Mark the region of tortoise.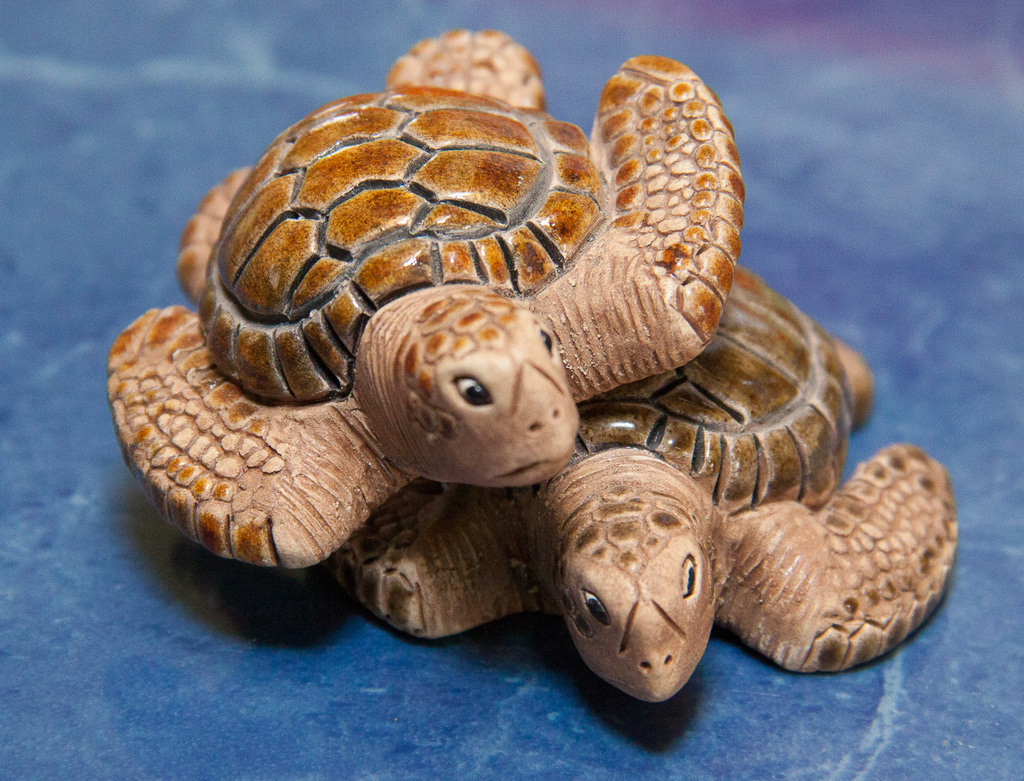
Region: region(103, 28, 750, 579).
